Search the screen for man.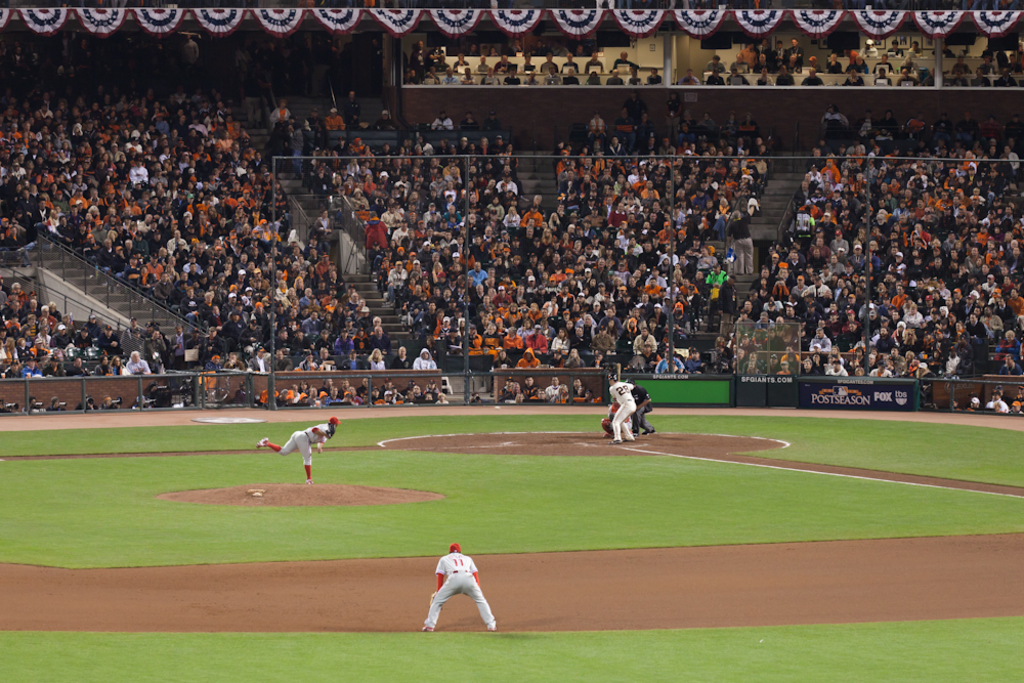
Found at region(877, 51, 890, 72).
